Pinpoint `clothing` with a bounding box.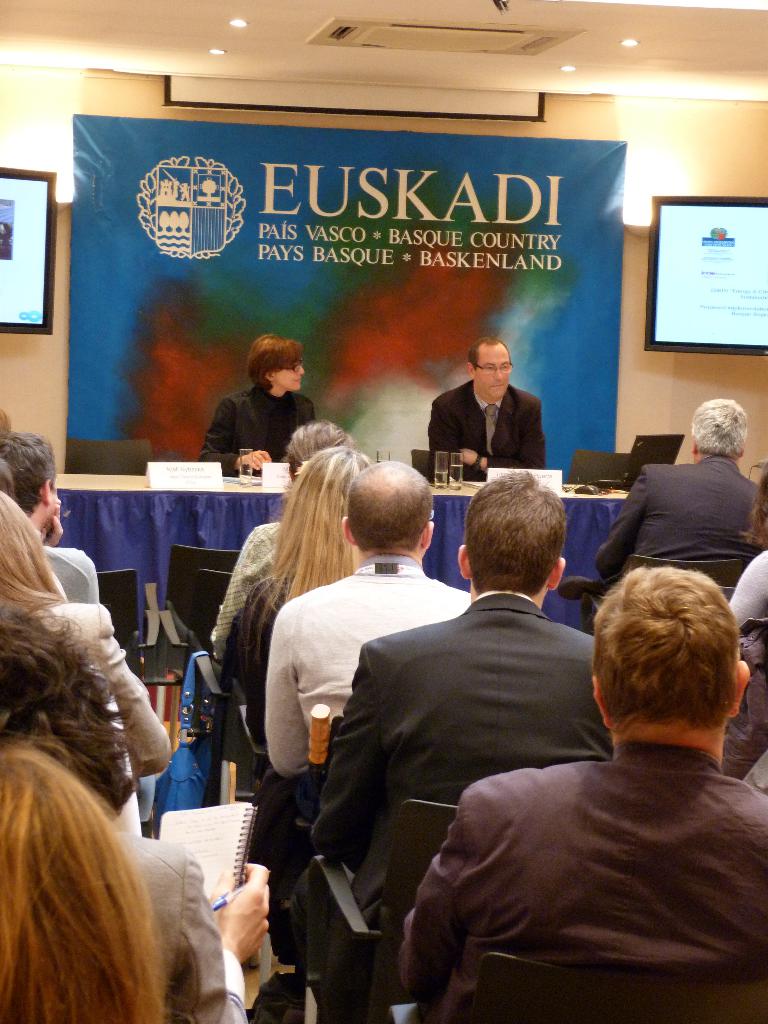
{"x1": 195, "y1": 382, "x2": 314, "y2": 473}.
